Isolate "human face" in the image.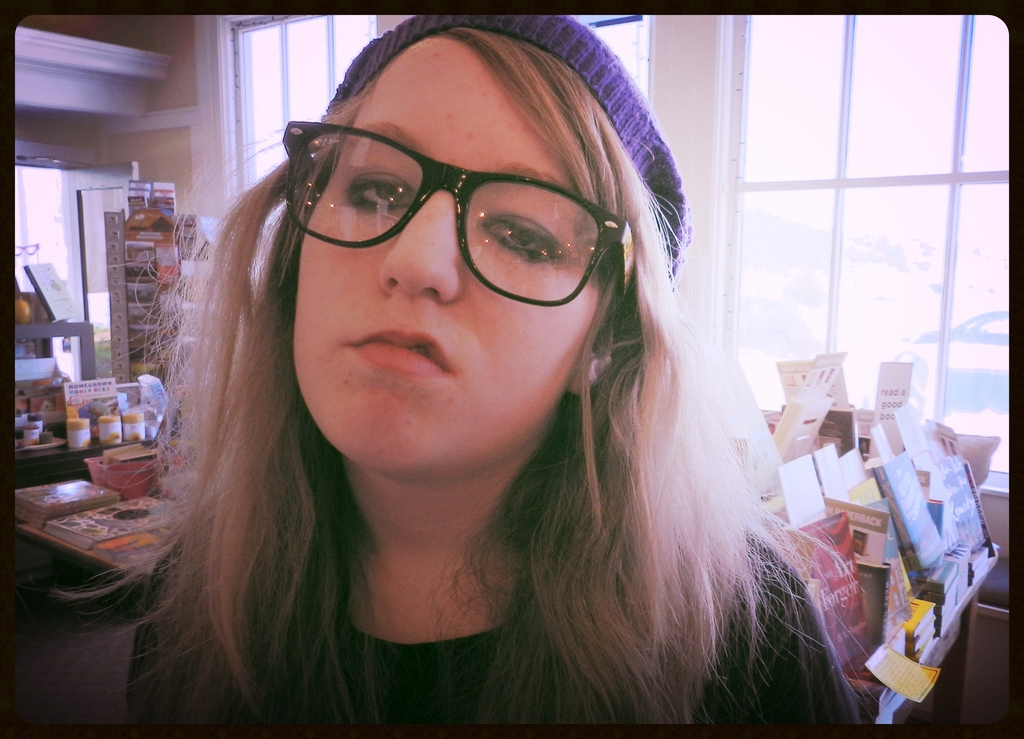
Isolated region: detection(298, 40, 602, 473).
